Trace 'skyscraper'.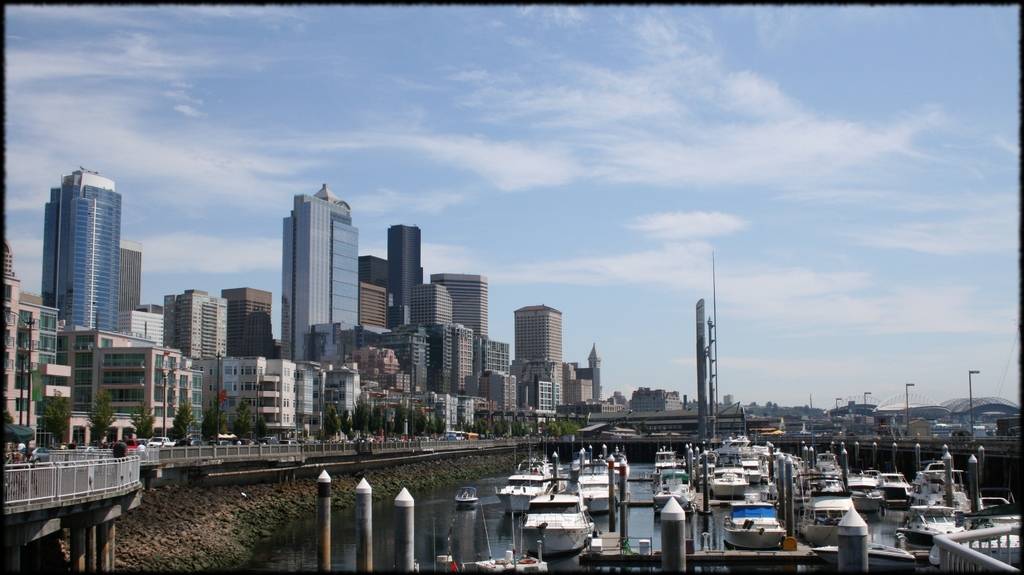
Traced to [left=419, top=285, right=457, bottom=332].
